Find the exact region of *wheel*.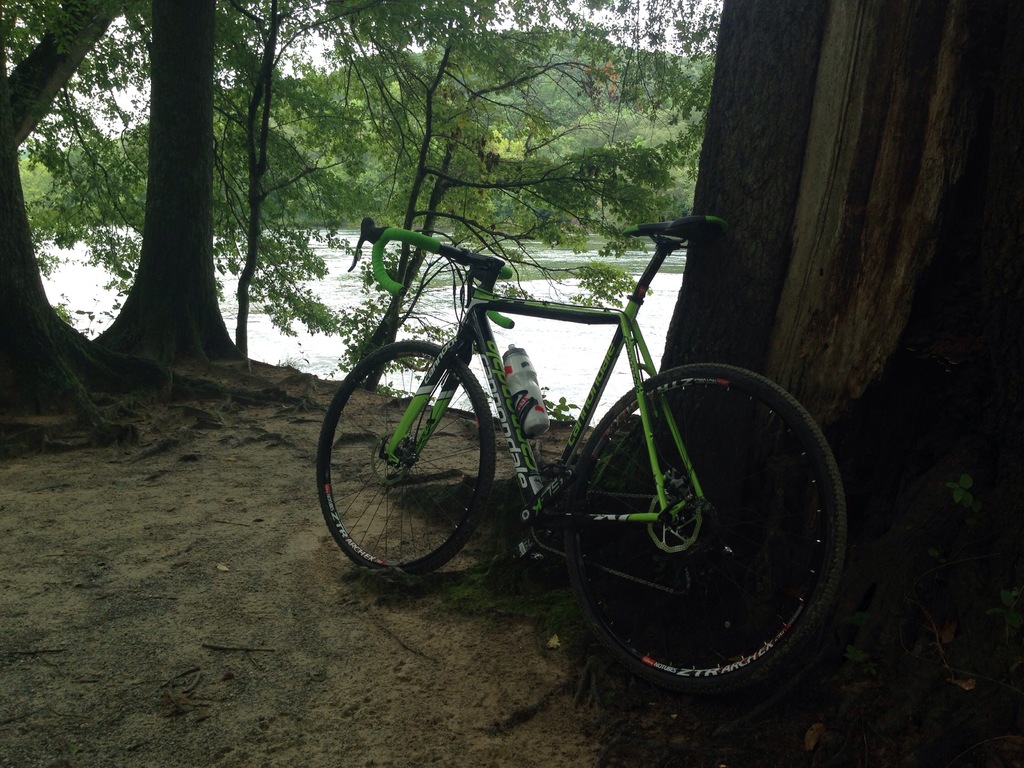
Exact region: crop(316, 339, 507, 577).
